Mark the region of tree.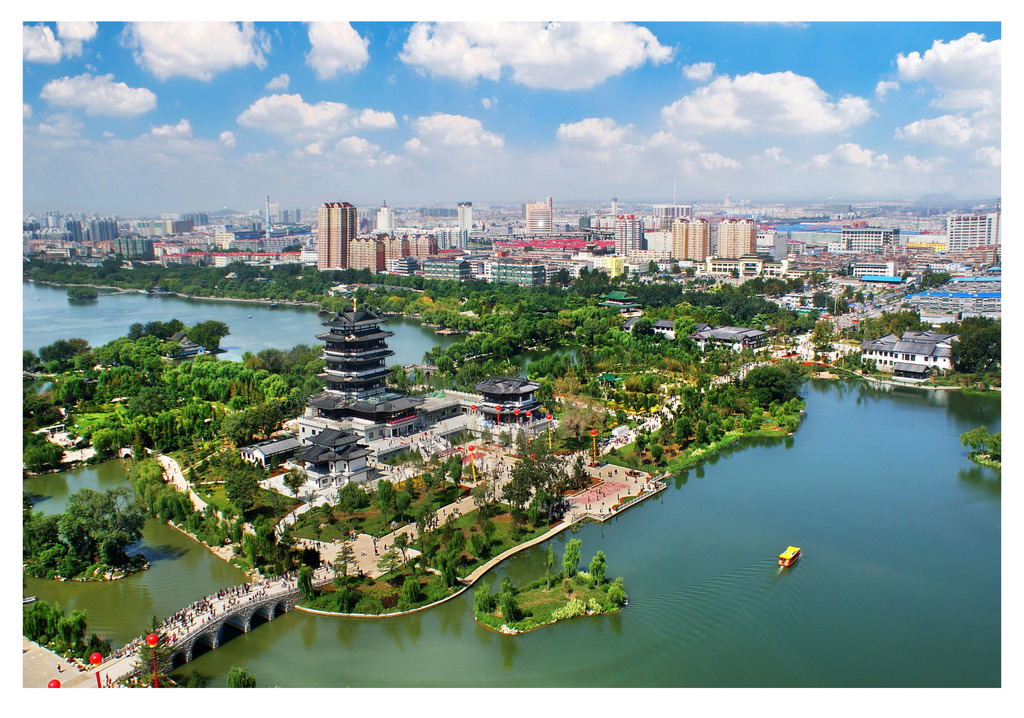
Region: 544/353/598/391.
